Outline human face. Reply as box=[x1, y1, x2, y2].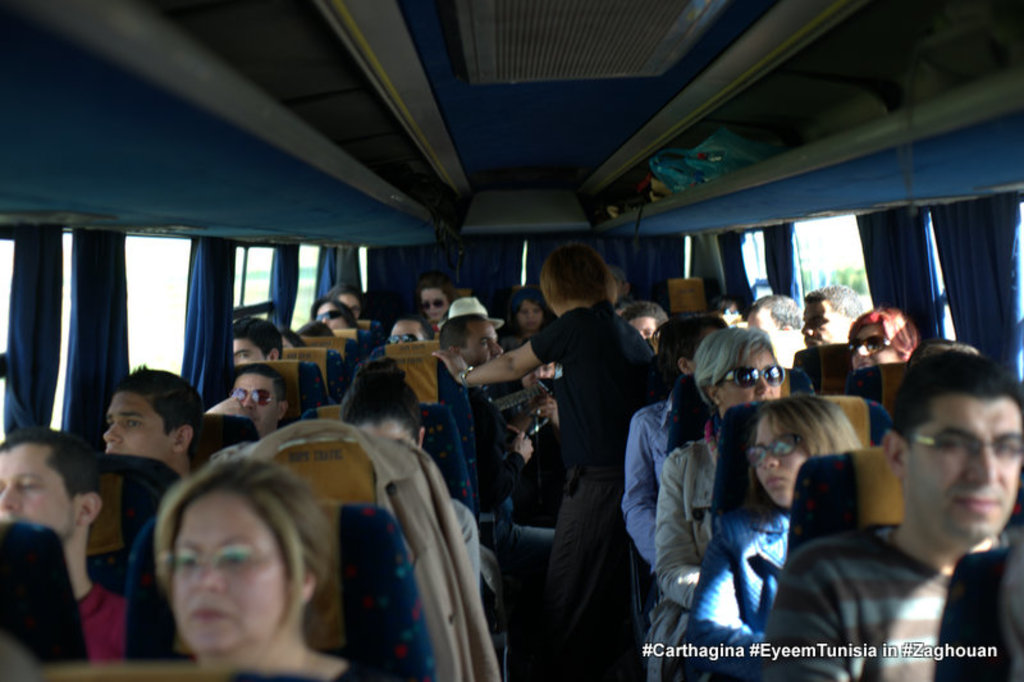
box=[758, 411, 800, 507].
